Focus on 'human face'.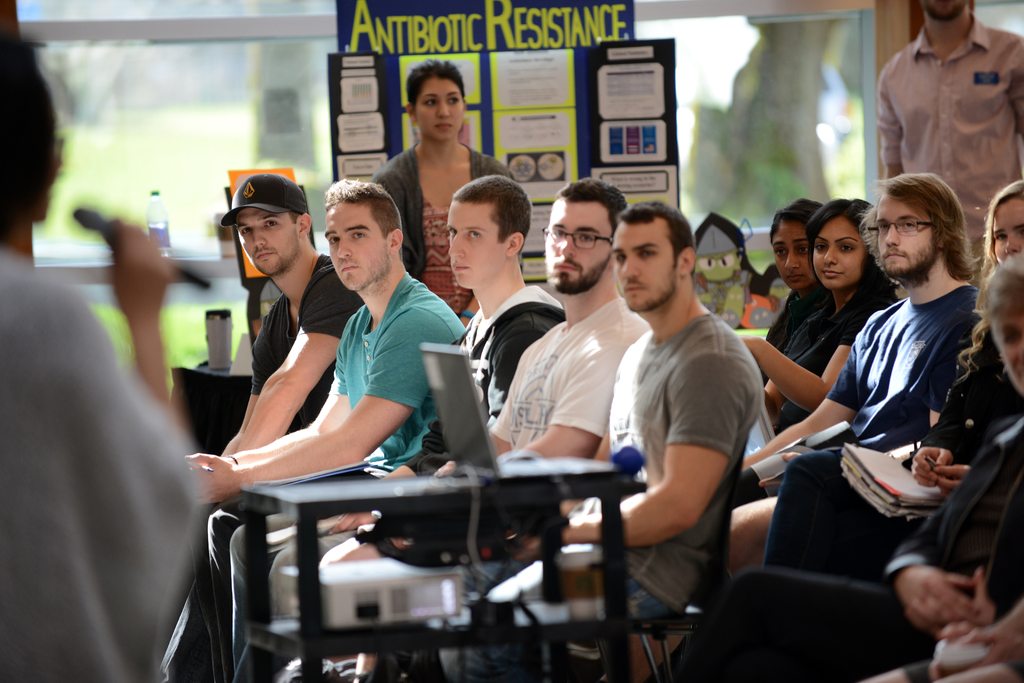
Focused at 769:216:814:287.
